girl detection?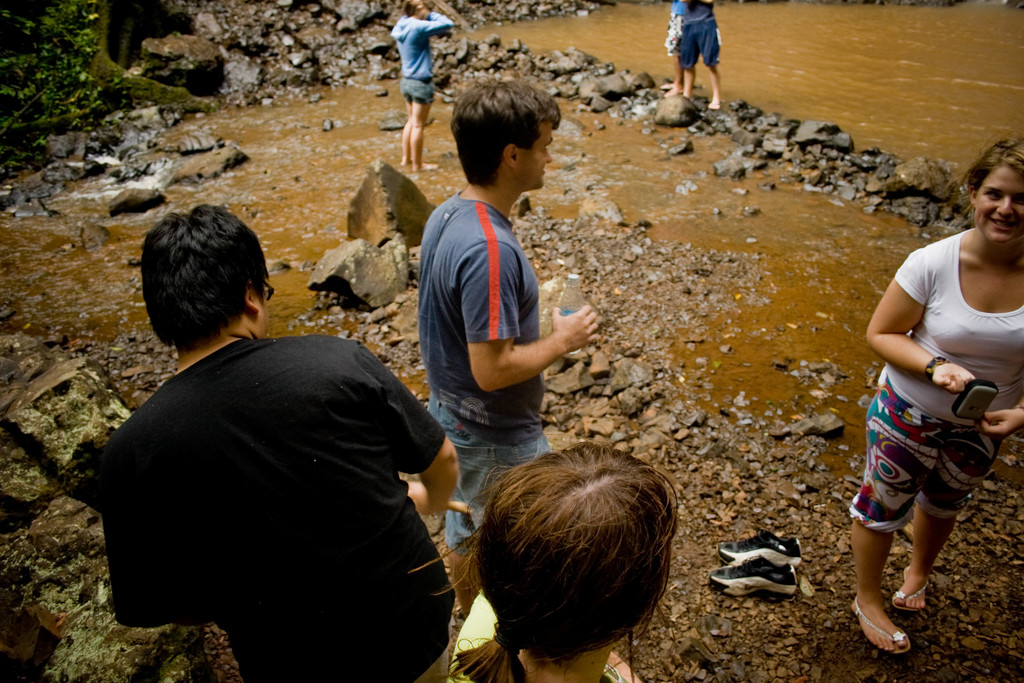
[845,131,1023,656]
